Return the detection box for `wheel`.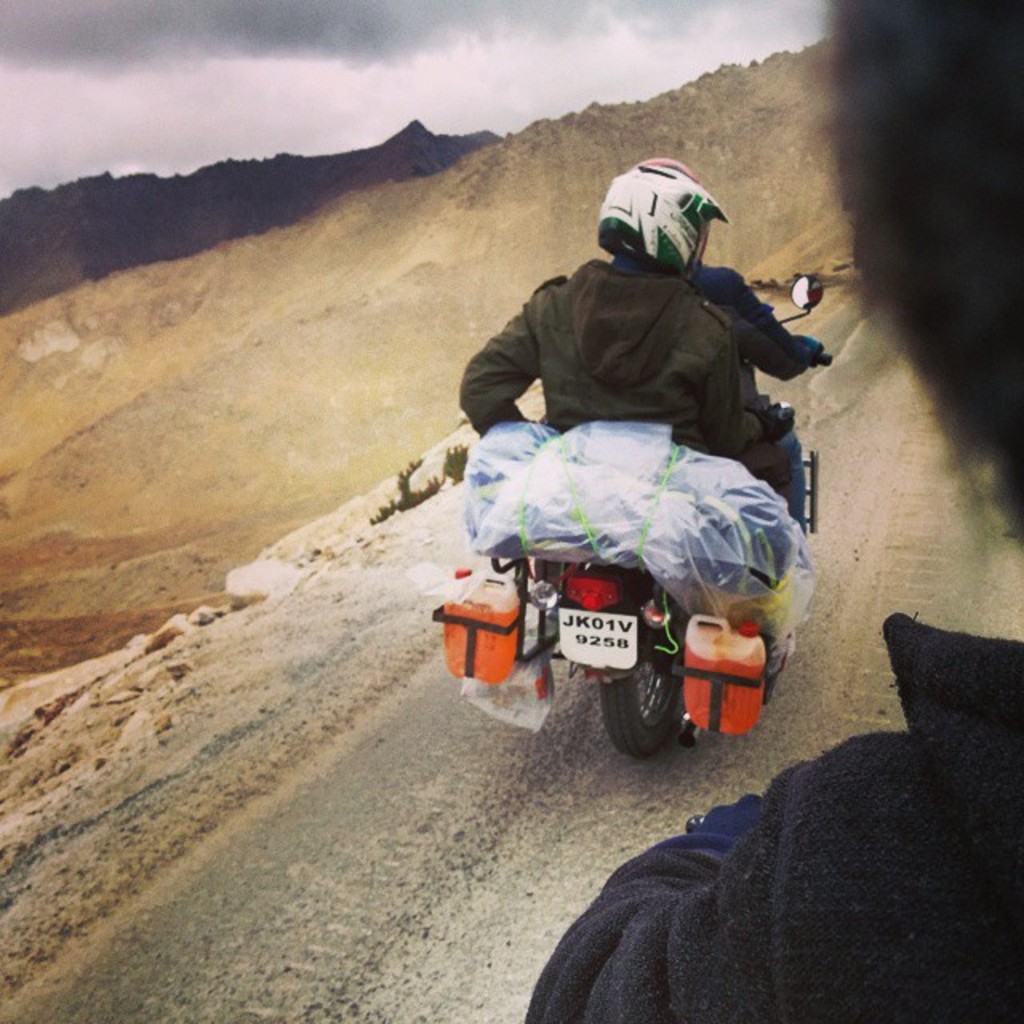
<region>614, 646, 707, 762</region>.
